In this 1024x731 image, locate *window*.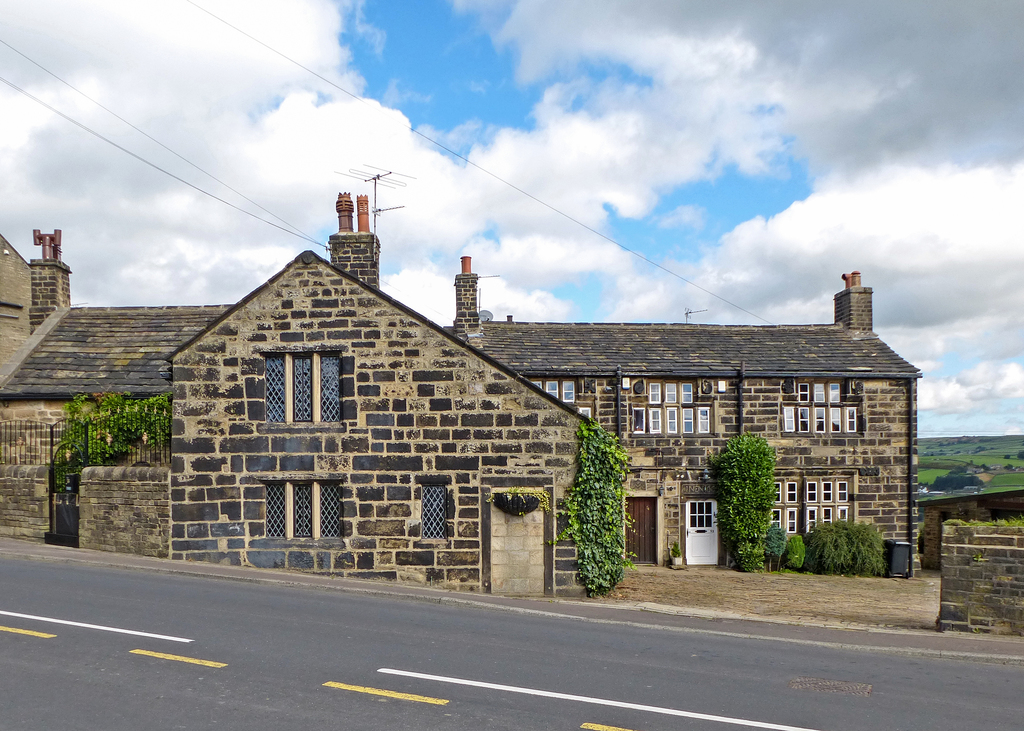
Bounding box: {"x1": 408, "y1": 476, "x2": 461, "y2": 544}.
